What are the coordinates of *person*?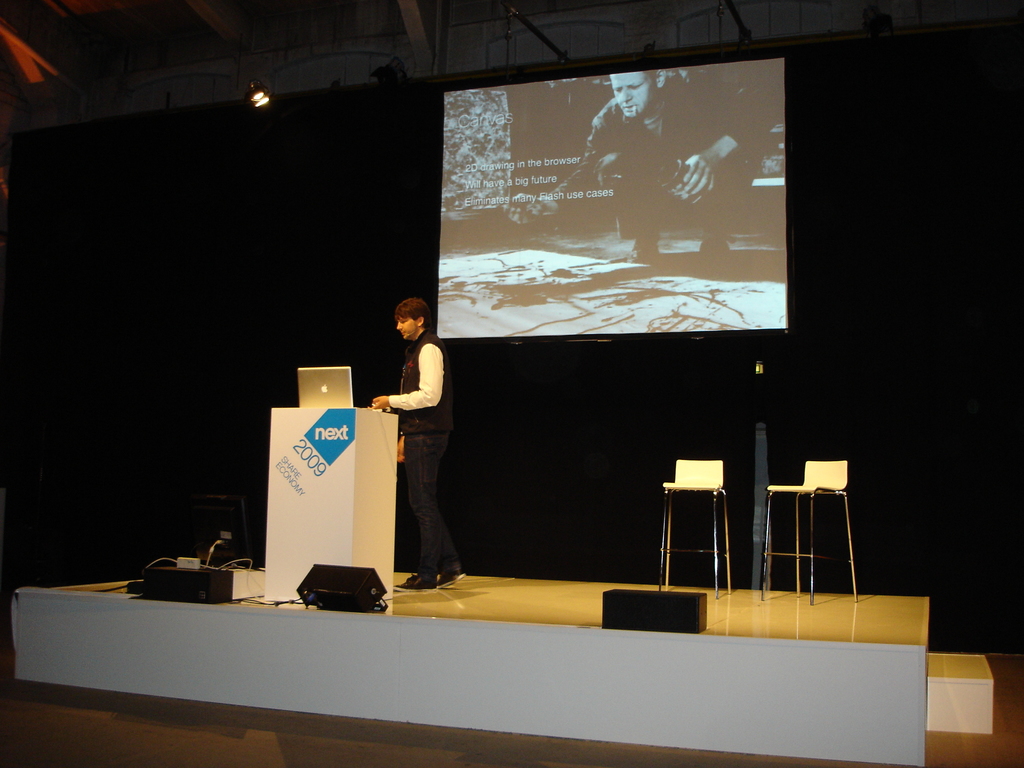
(534,68,780,258).
